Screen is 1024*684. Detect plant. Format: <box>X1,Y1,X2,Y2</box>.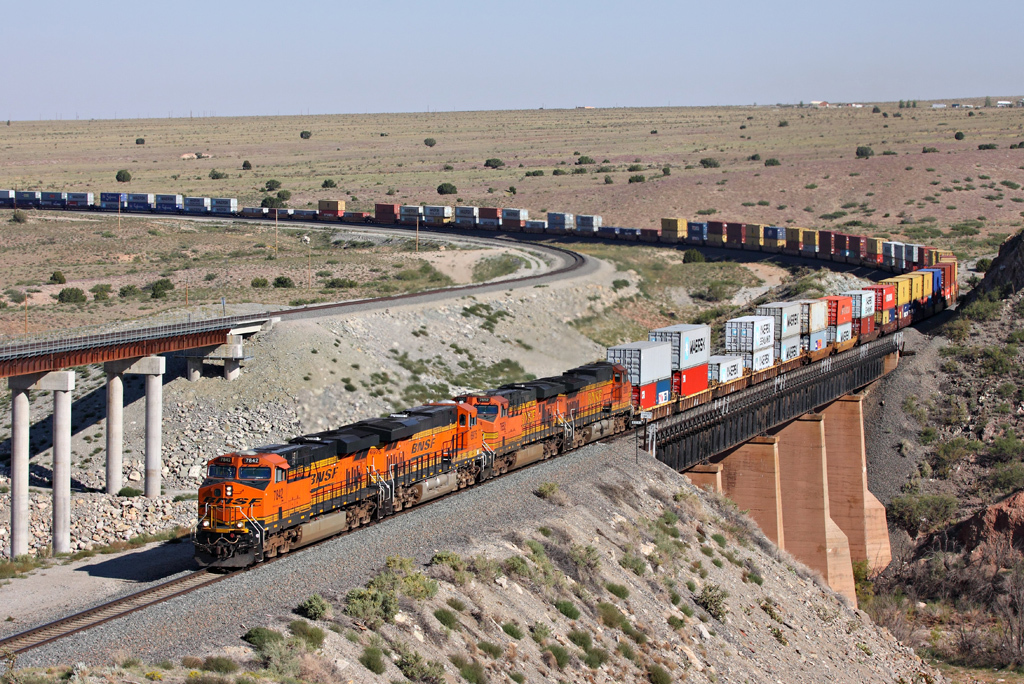
<box>202,656,239,672</box>.
